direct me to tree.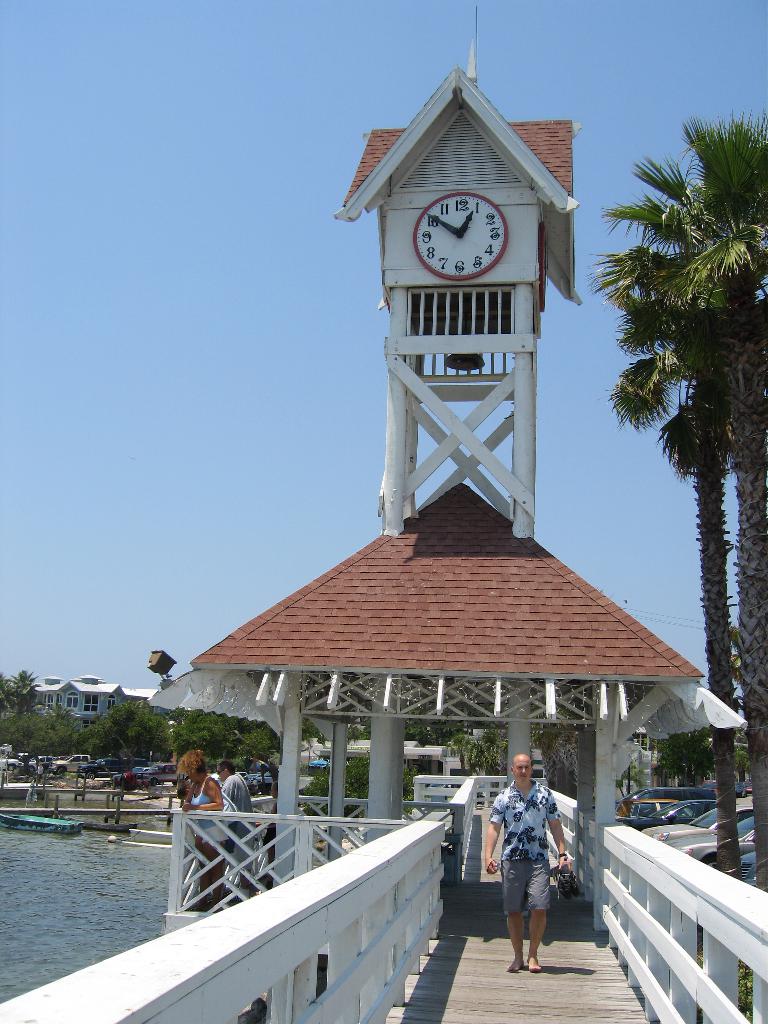
Direction: select_region(150, 707, 216, 767).
